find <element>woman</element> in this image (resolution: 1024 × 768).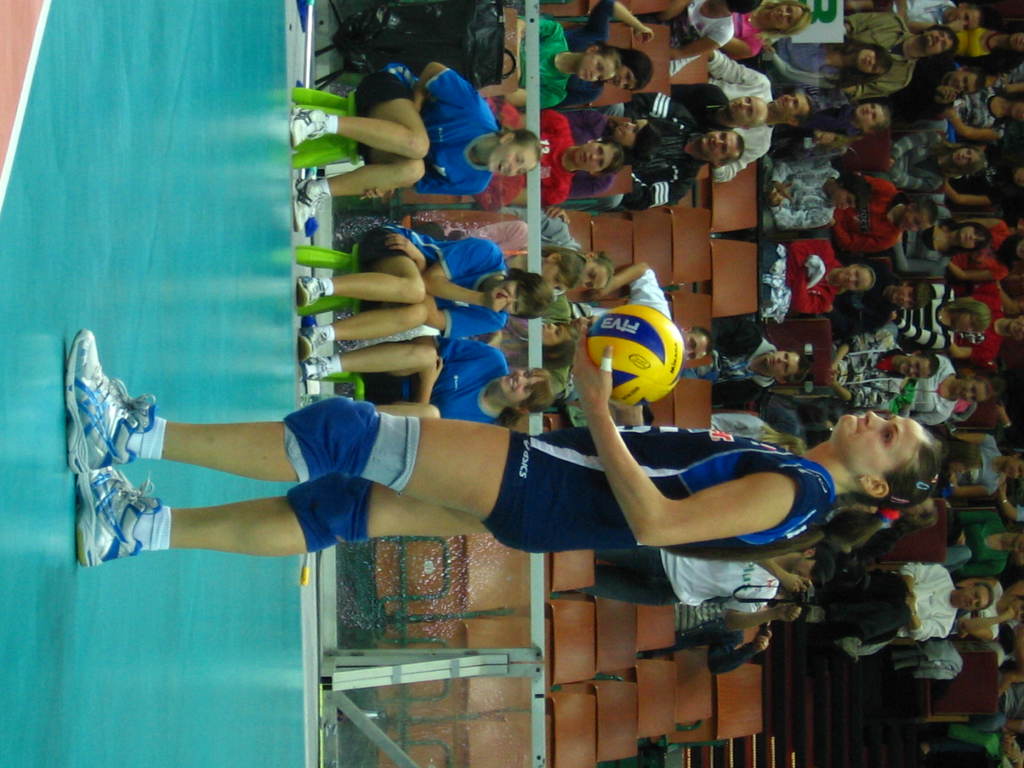
region(954, 12, 1023, 82).
